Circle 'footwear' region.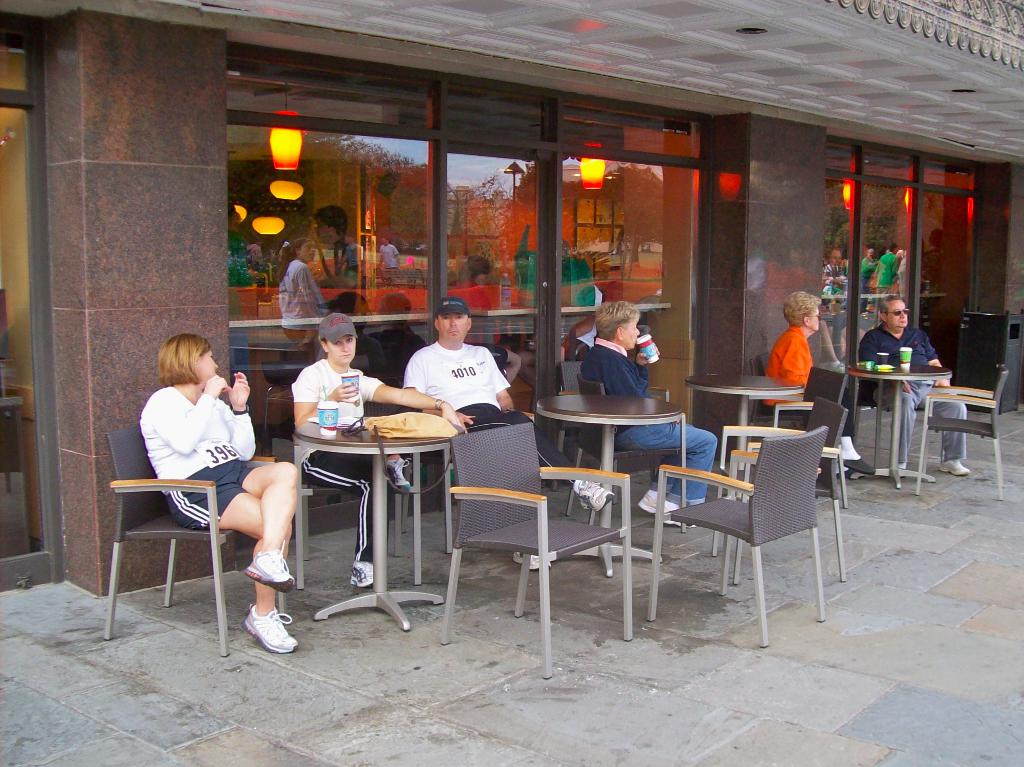
Region: left=638, top=490, right=696, bottom=528.
